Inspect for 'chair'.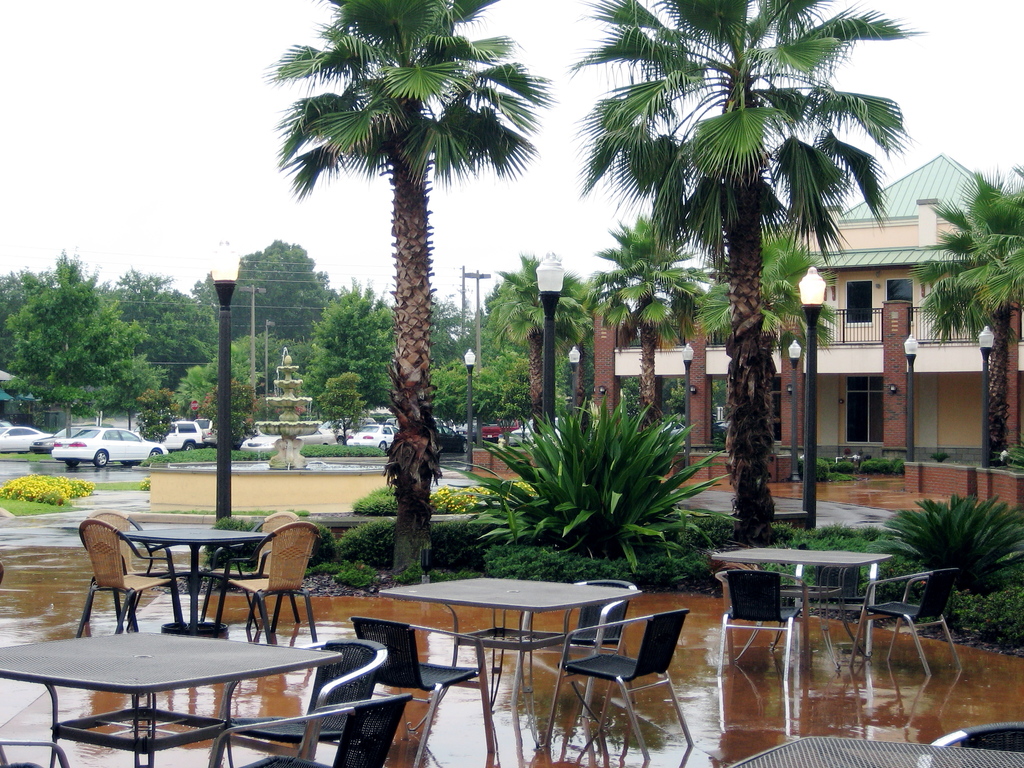
Inspection: x1=543, y1=610, x2=701, y2=757.
